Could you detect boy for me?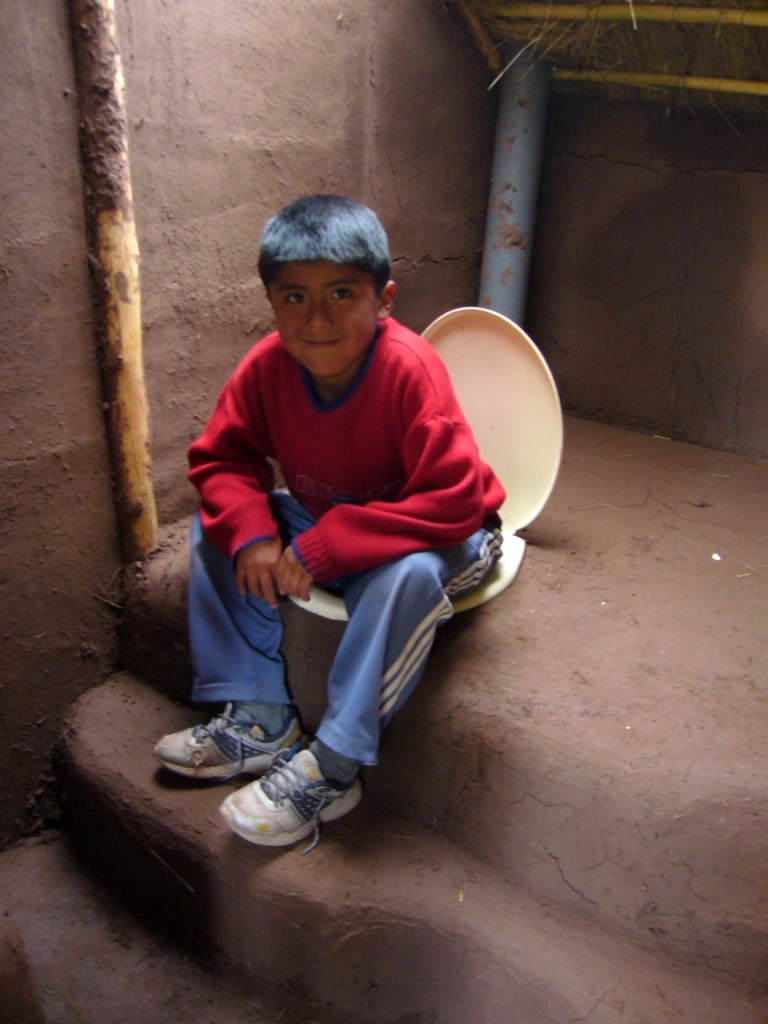
Detection result: Rect(155, 195, 546, 828).
